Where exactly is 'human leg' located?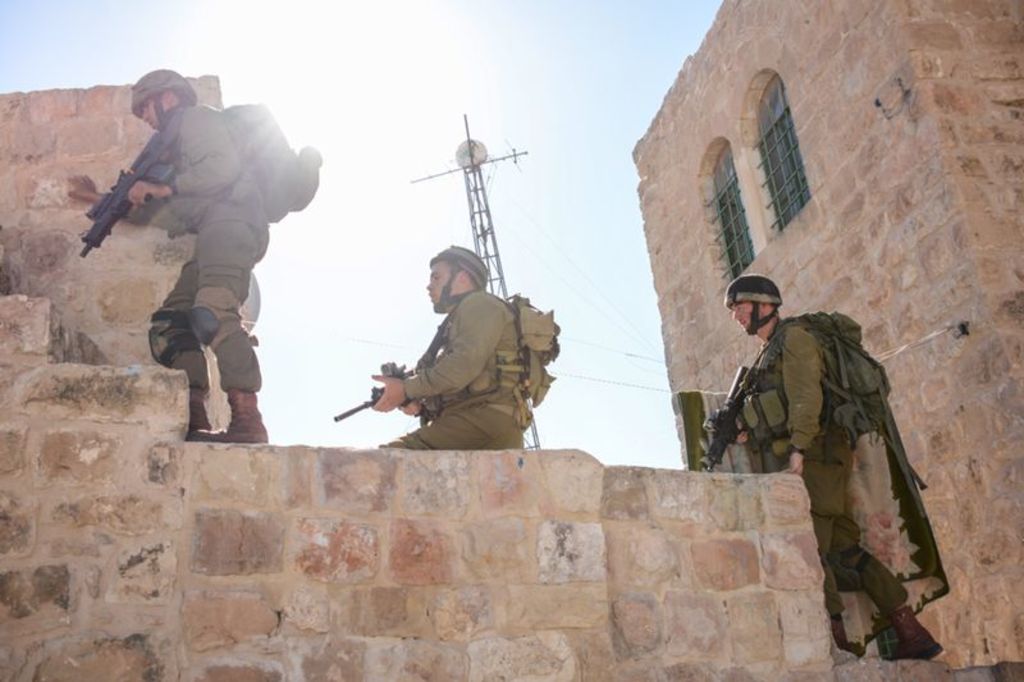
Its bounding box is (379, 404, 522, 452).
